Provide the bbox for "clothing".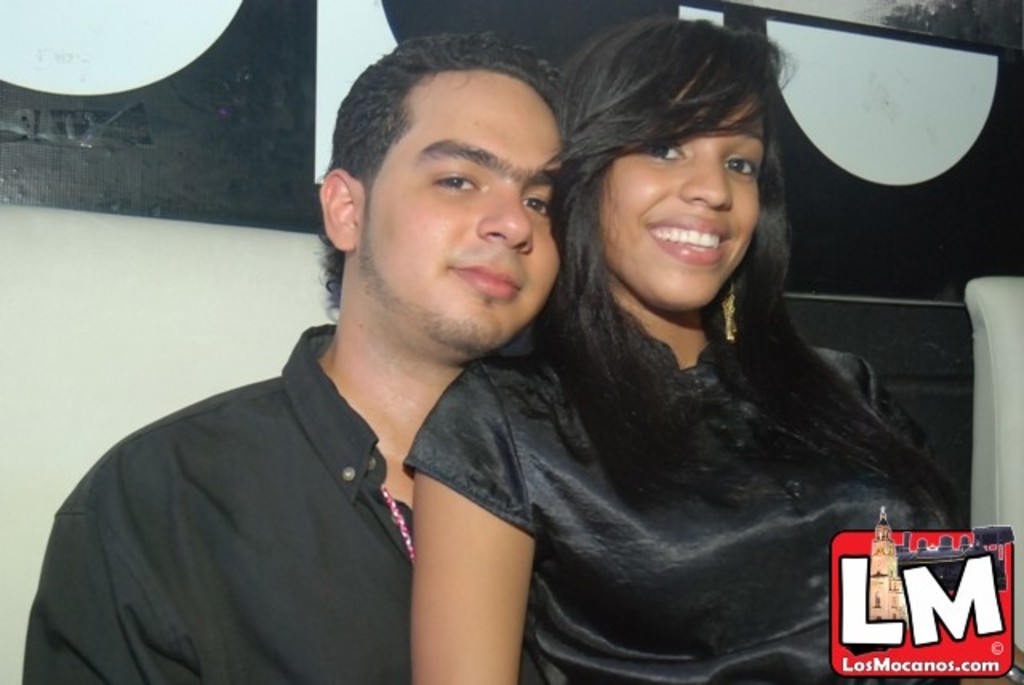
x1=470 y1=202 x2=934 y2=671.
